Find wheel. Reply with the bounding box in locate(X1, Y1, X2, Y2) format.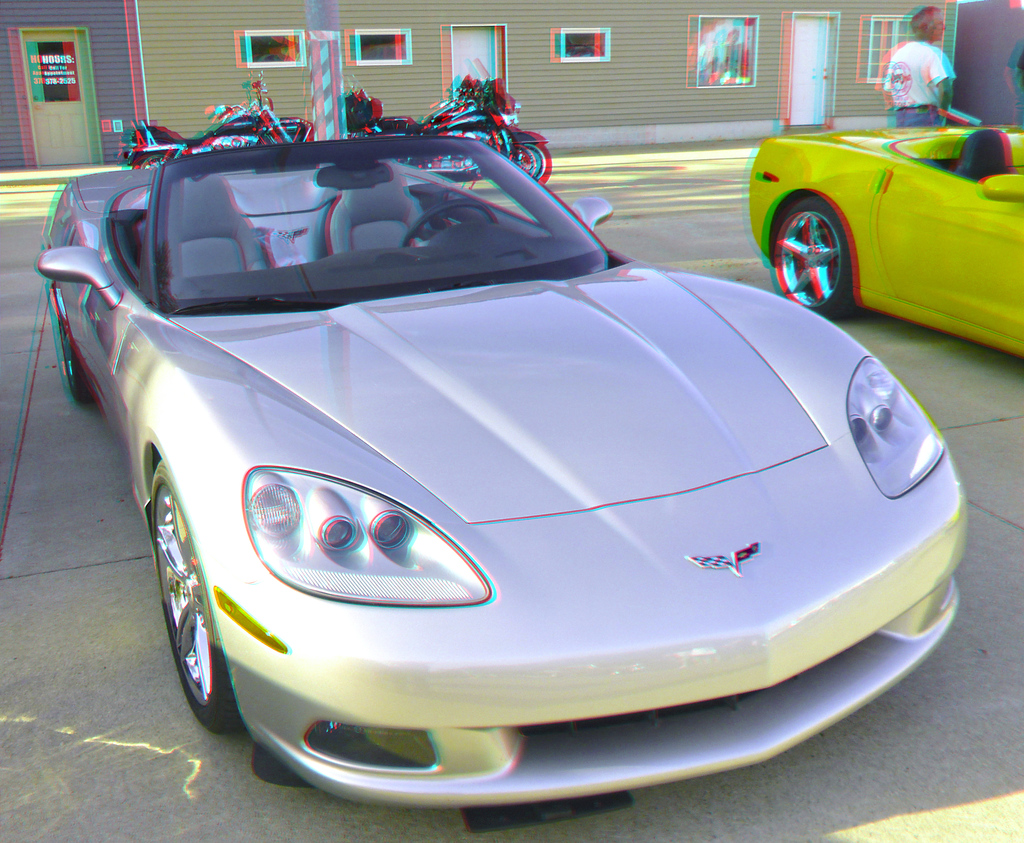
locate(509, 145, 534, 185).
